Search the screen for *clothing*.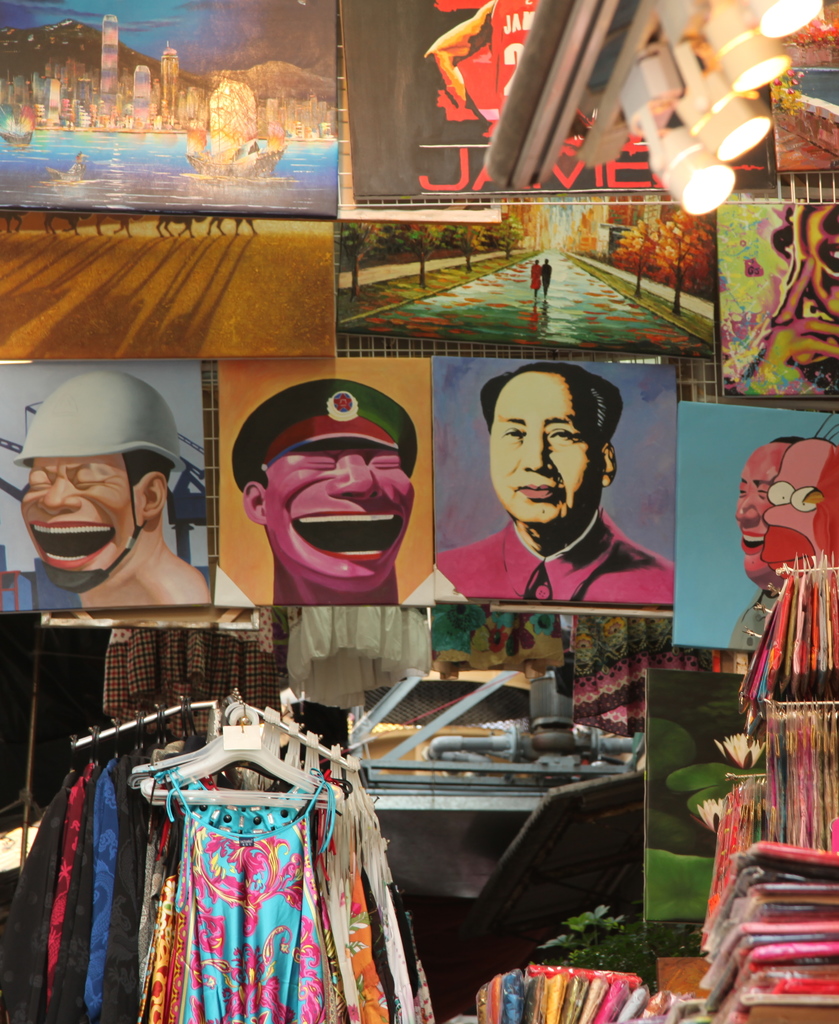
Found at box(431, 503, 678, 601).
